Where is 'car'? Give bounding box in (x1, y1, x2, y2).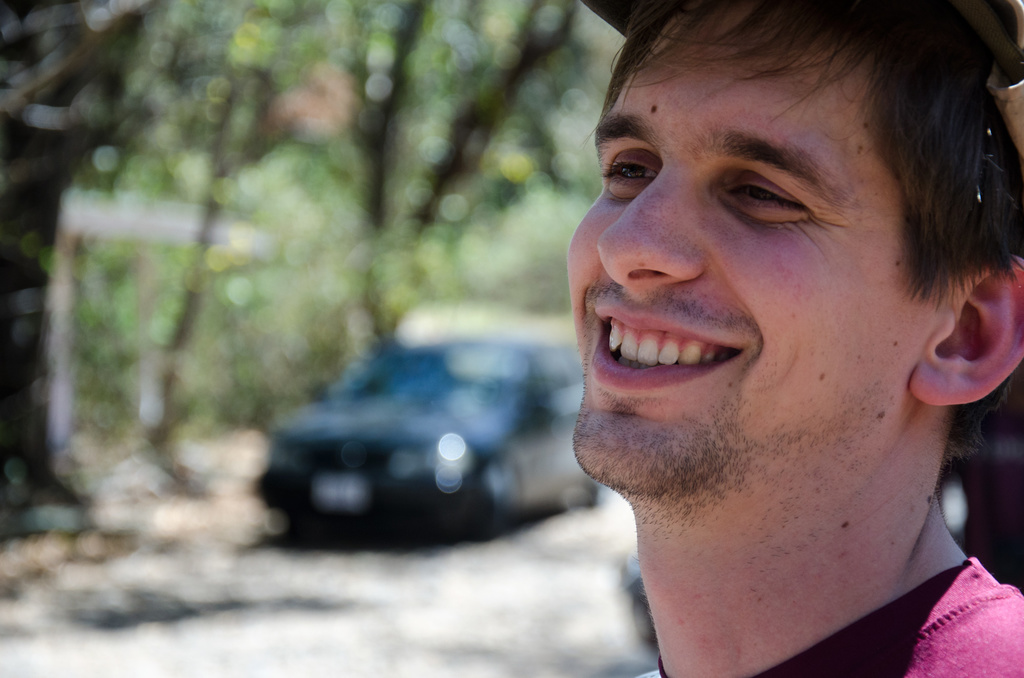
(252, 309, 604, 541).
